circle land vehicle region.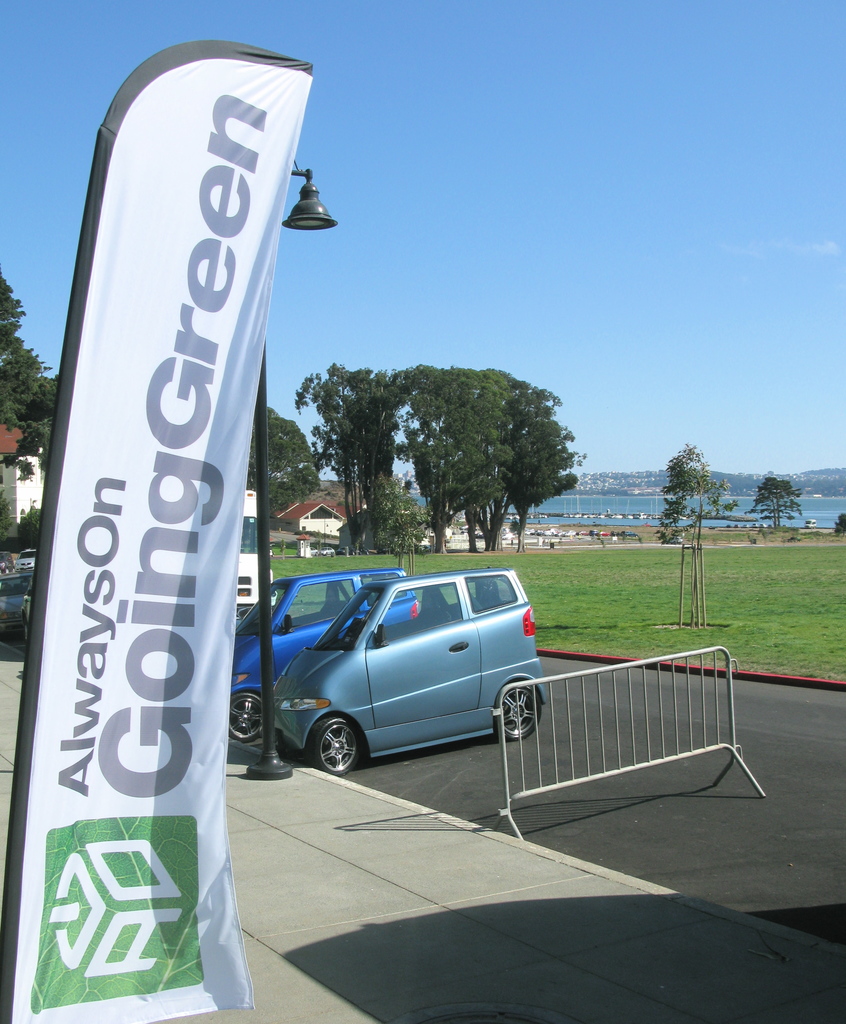
Region: <region>0, 570, 26, 631</region>.
